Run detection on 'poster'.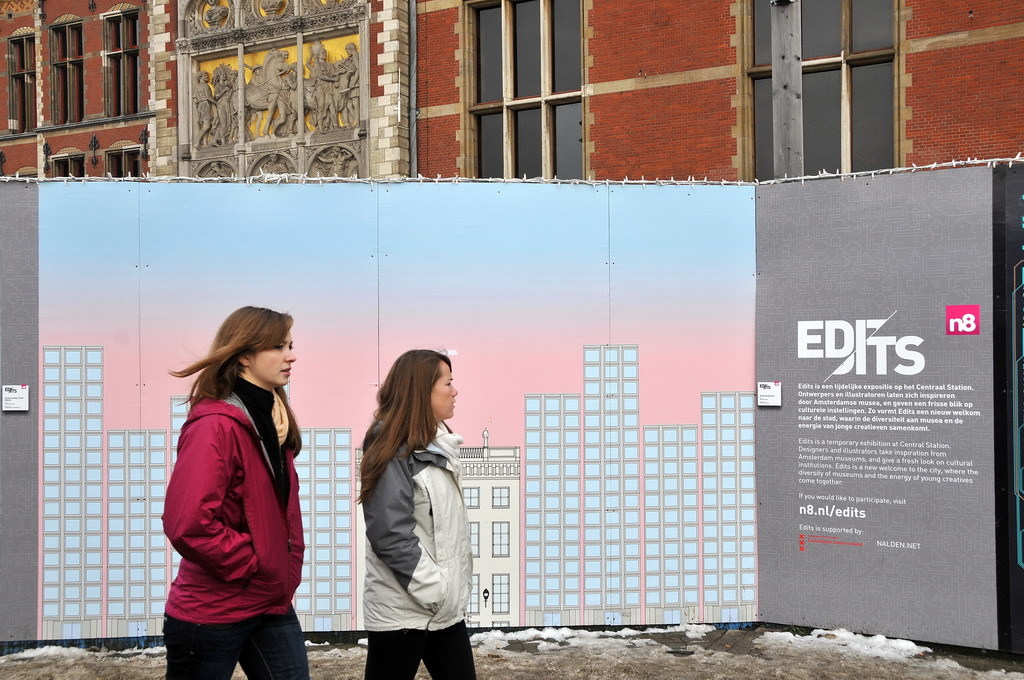
Result: 33:171:753:639.
